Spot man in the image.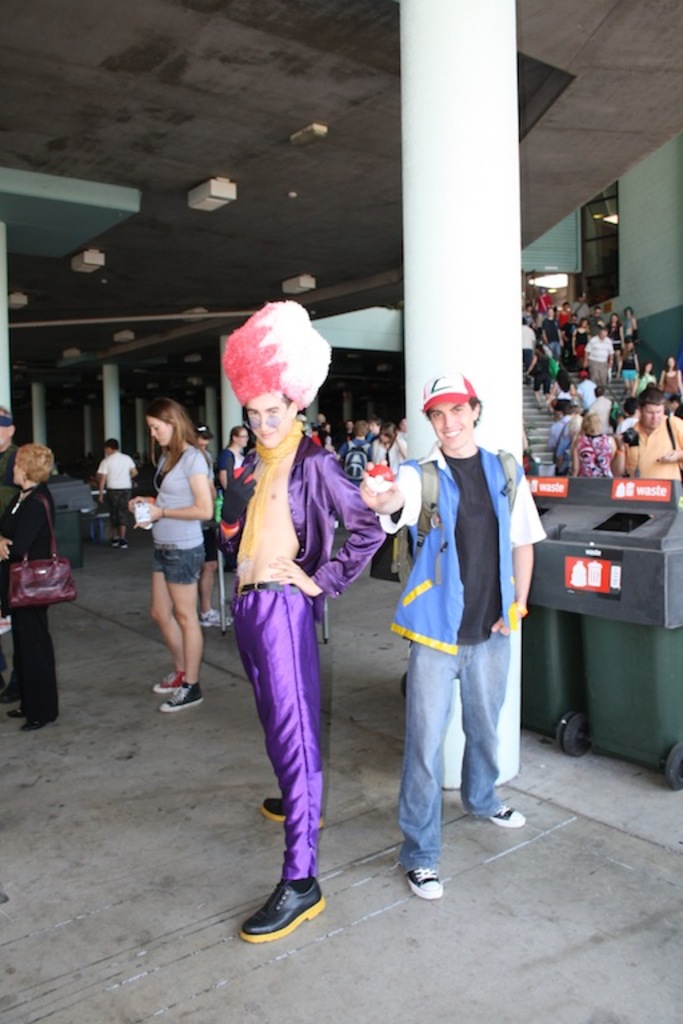
man found at bbox=(546, 404, 575, 480).
